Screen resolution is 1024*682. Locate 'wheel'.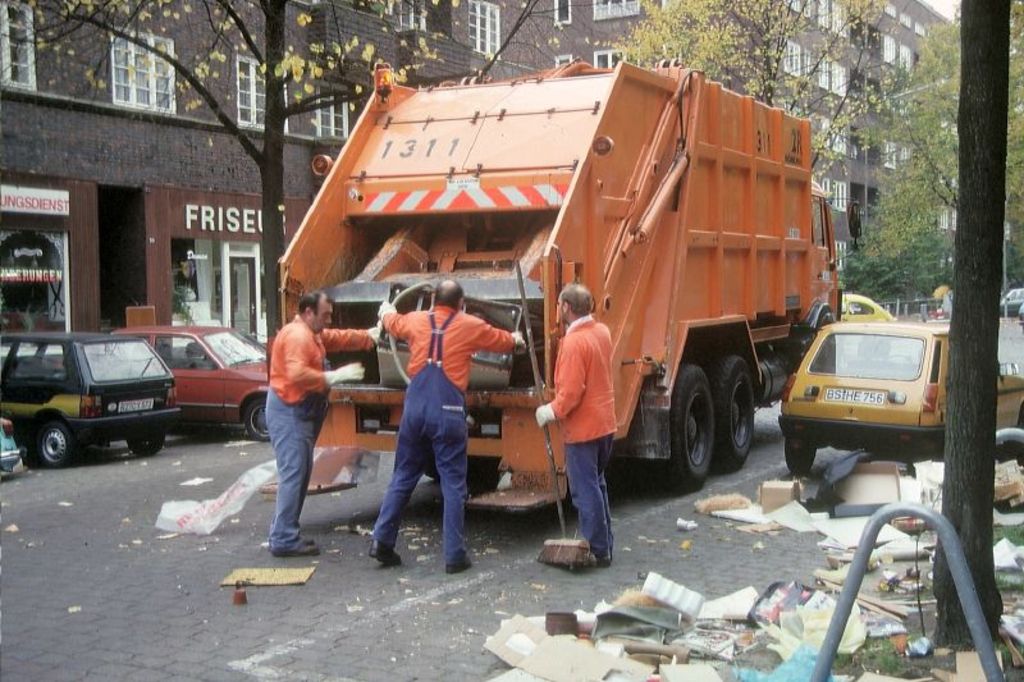
[243,398,270,443].
